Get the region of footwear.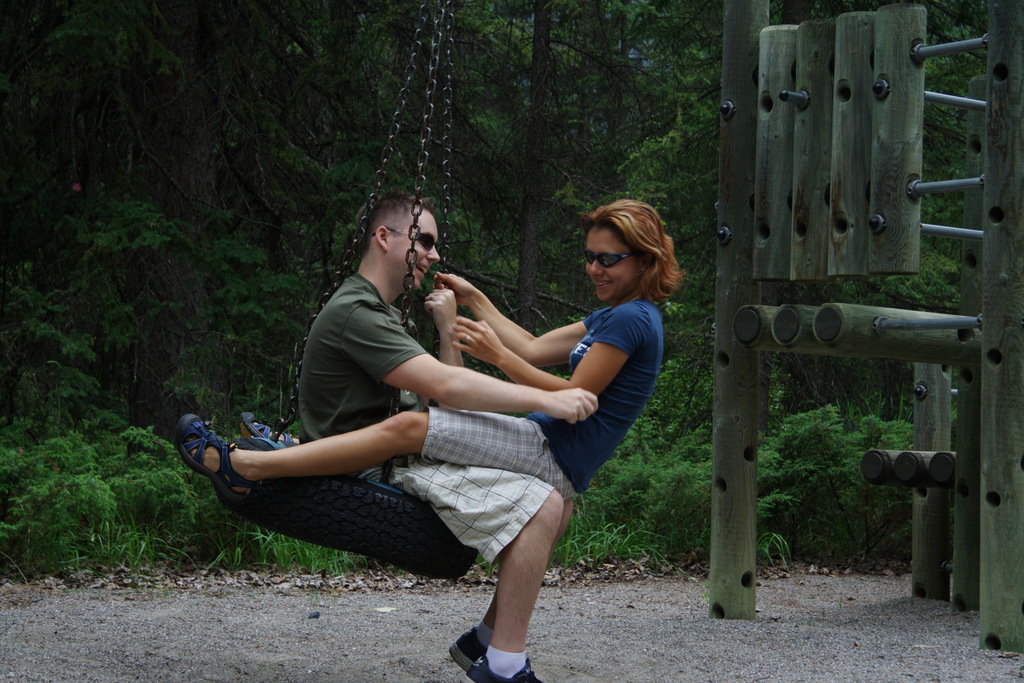
<bbox>442, 630, 481, 668</bbox>.
